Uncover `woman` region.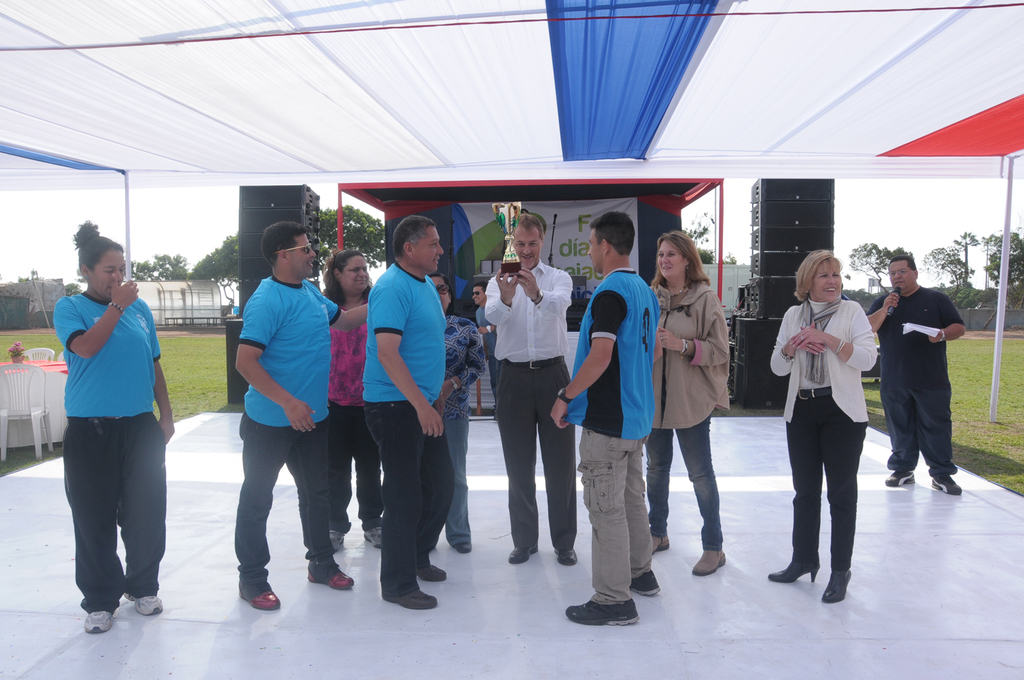
Uncovered: locate(651, 225, 734, 578).
